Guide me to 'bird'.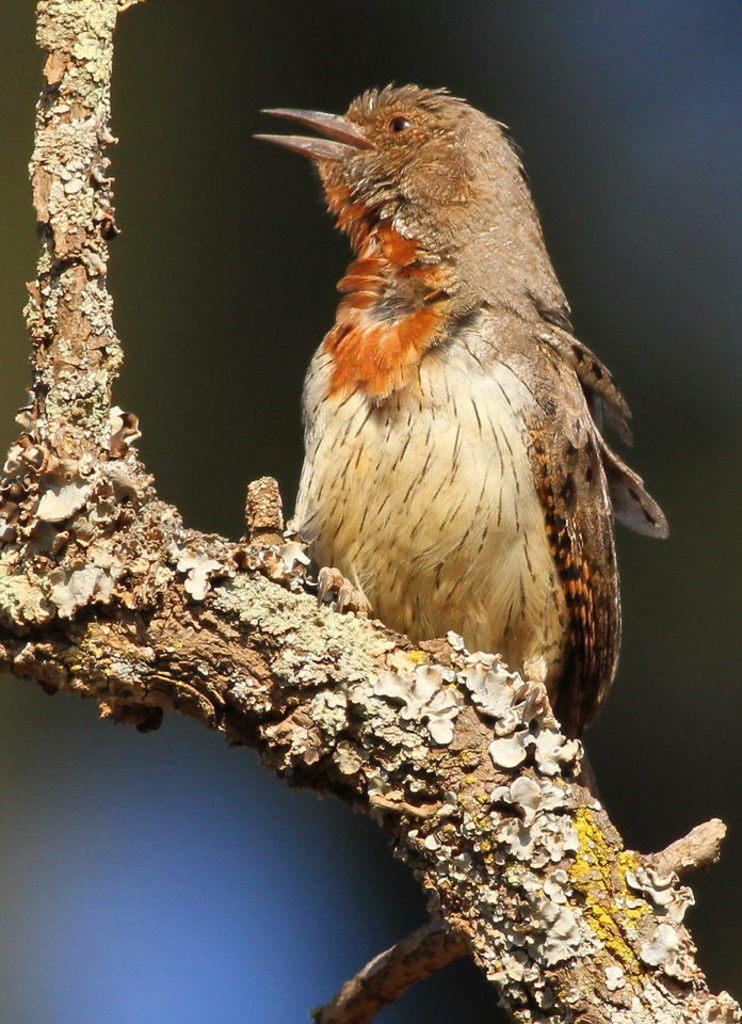
Guidance: rect(262, 77, 661, 766).
